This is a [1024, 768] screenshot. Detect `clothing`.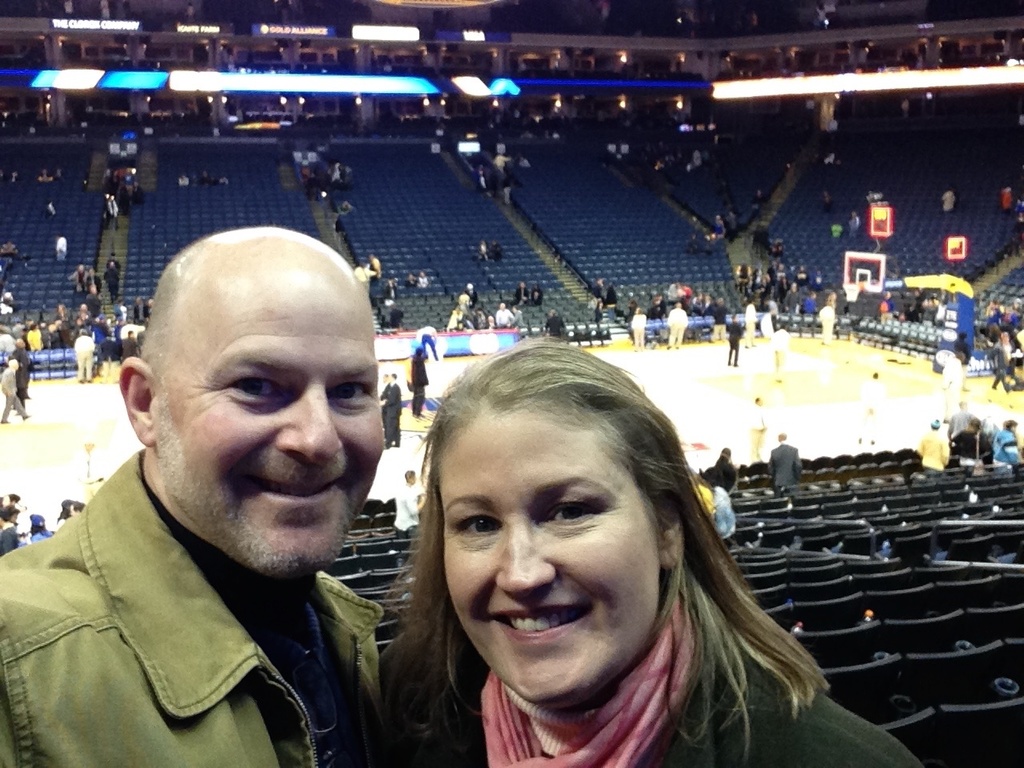
<bbox>380, 381, 404, 447</bbox>.
